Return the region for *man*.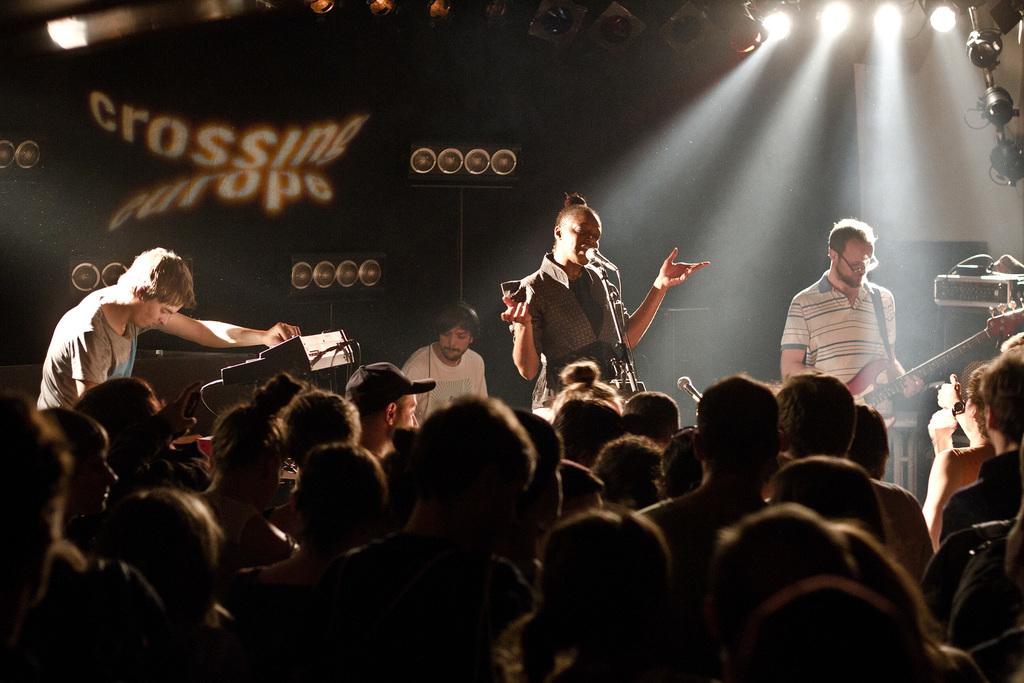
(left=346, top=359, right=440, bottom=462).
